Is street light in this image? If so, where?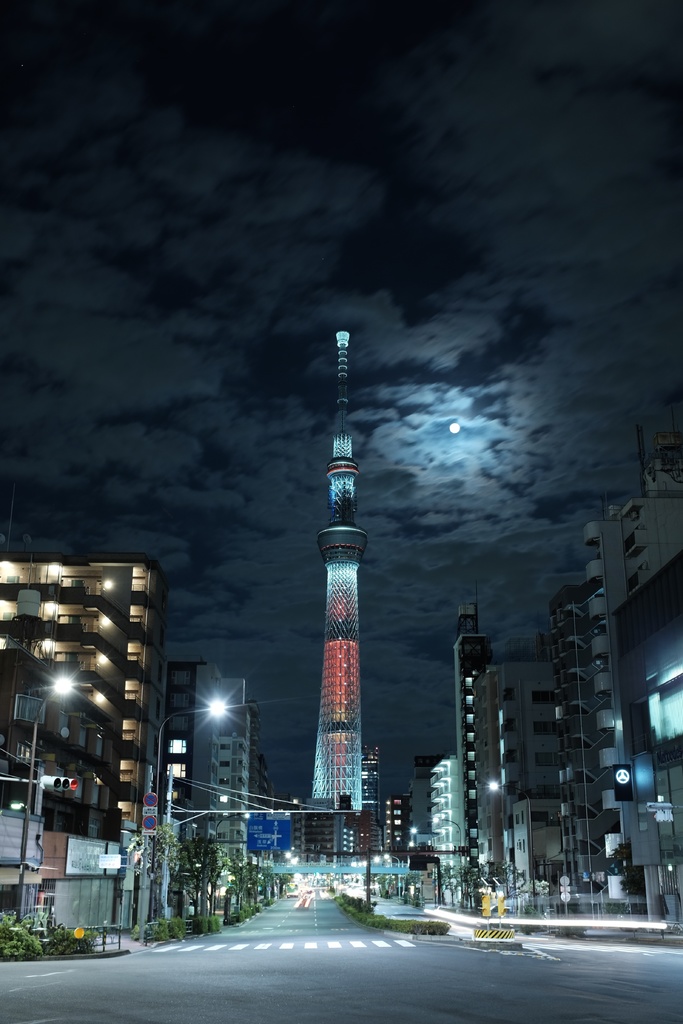
Yes, at x1=270 y1=858 x2=303 y2=900.
